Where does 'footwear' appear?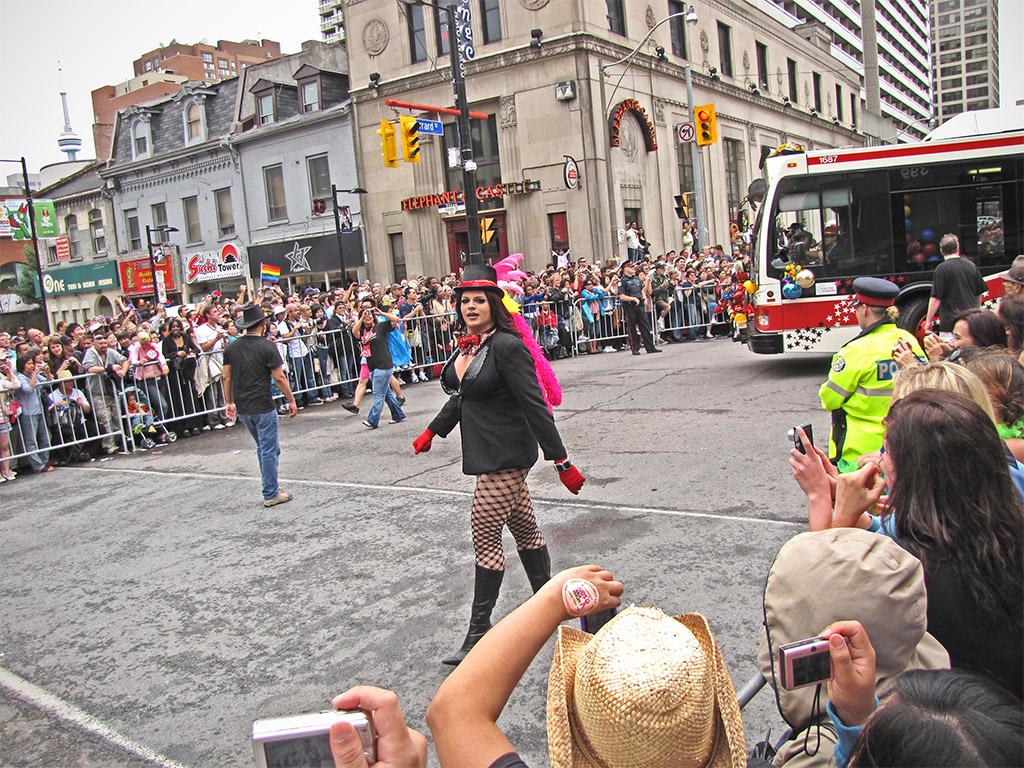
Appears at 630:348:641:357.
